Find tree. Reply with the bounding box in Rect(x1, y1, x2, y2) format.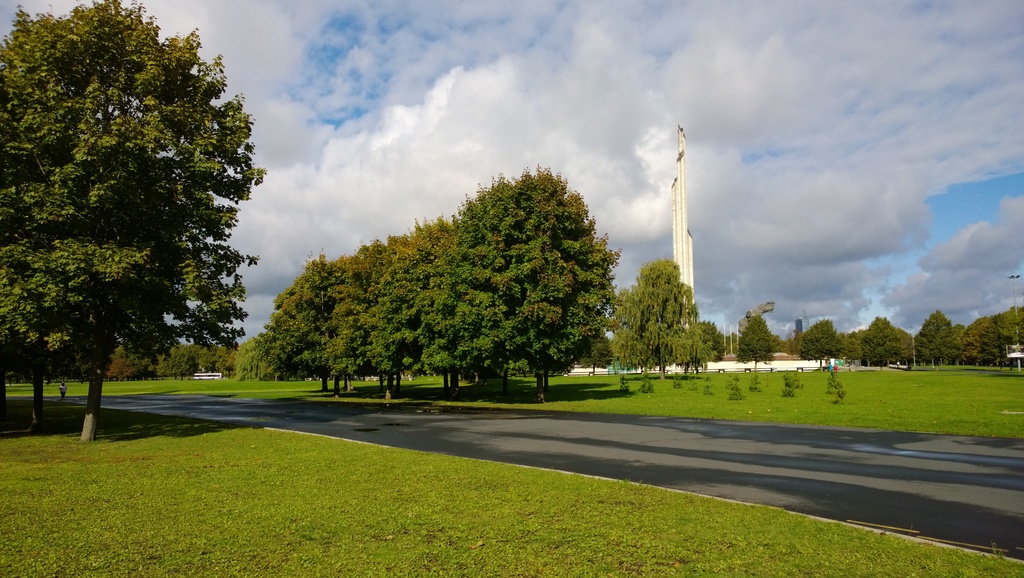
Rect(797, 316, 845, 372).
